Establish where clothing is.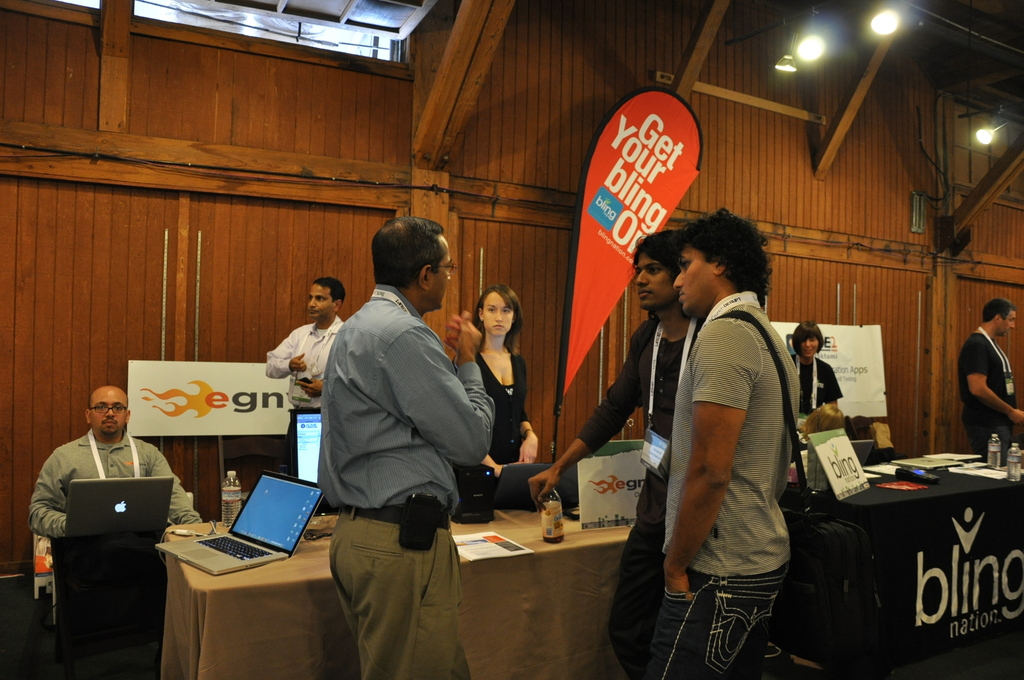
Established at (454, 350, 527, 465).
